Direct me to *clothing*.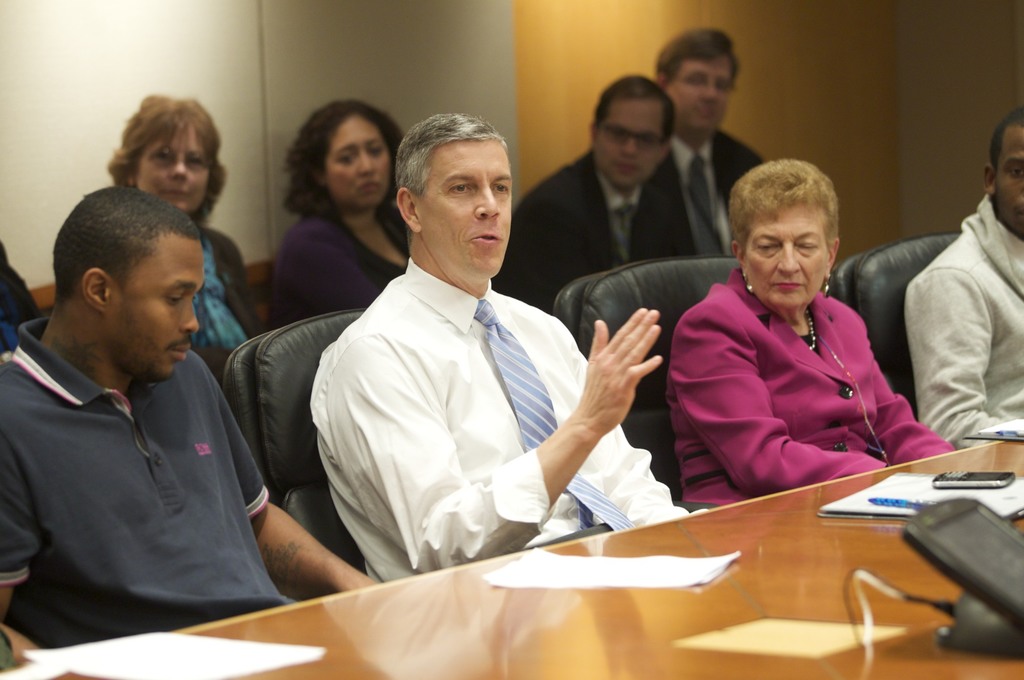
Direction: [181,226,254,381].
